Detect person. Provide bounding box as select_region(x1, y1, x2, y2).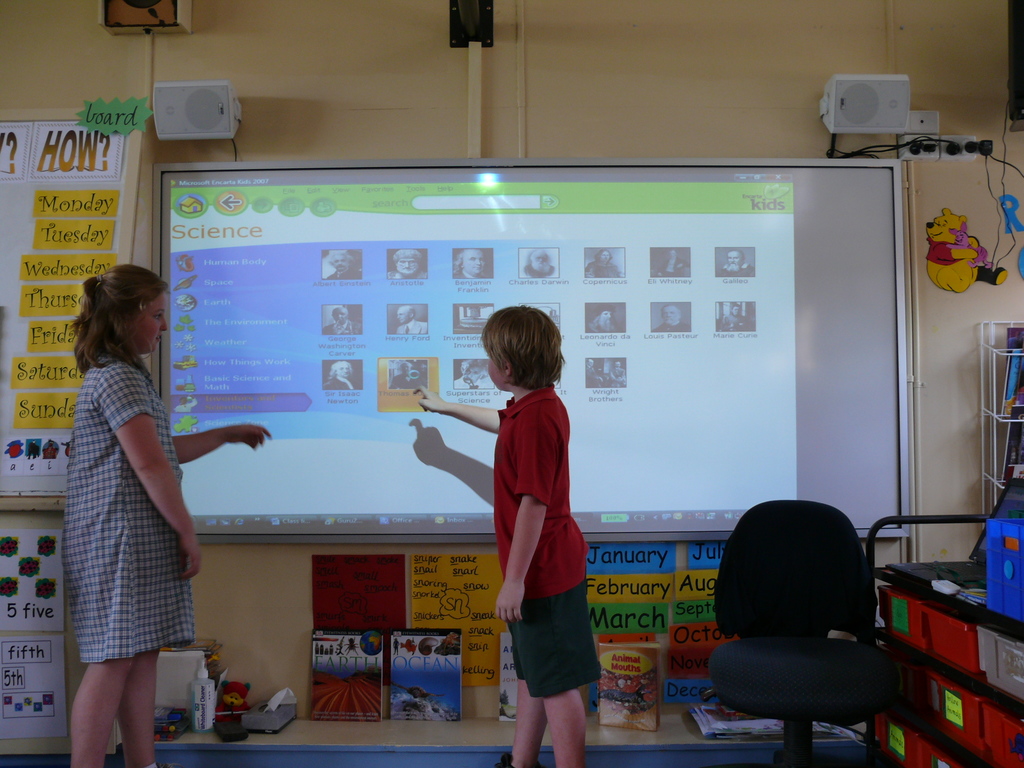
select_region(54, 258, 275, 767).
